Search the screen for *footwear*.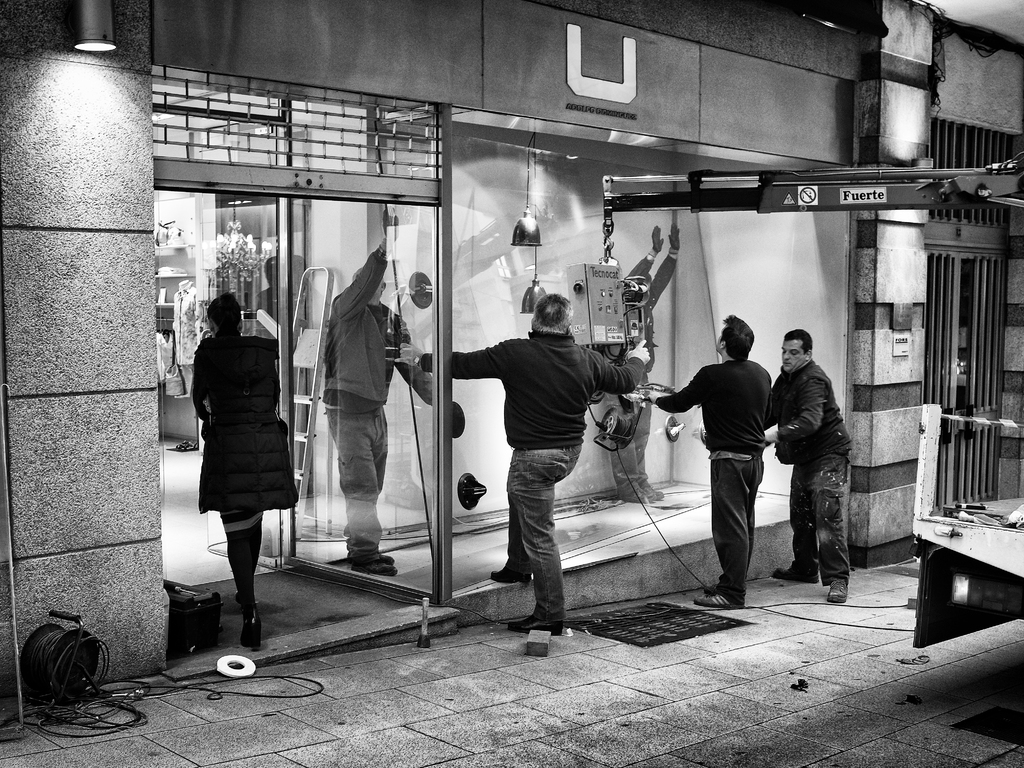
Found at (368, 548, 398, 568).
